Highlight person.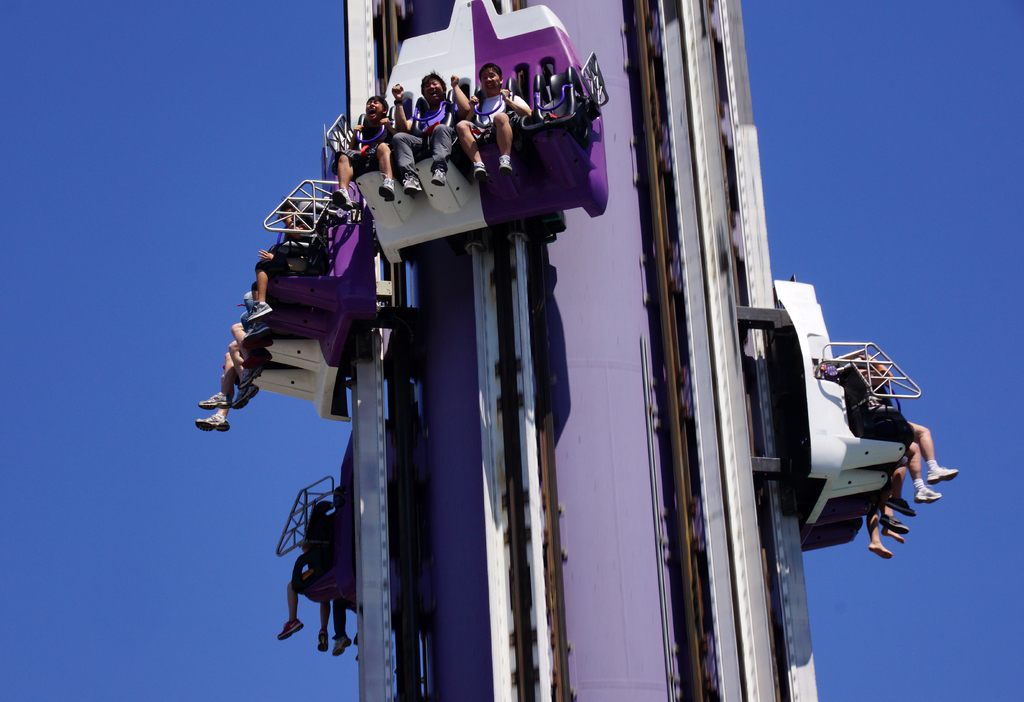
Highlighted region: x1=330 y1=606 x2=360 y2=662.
